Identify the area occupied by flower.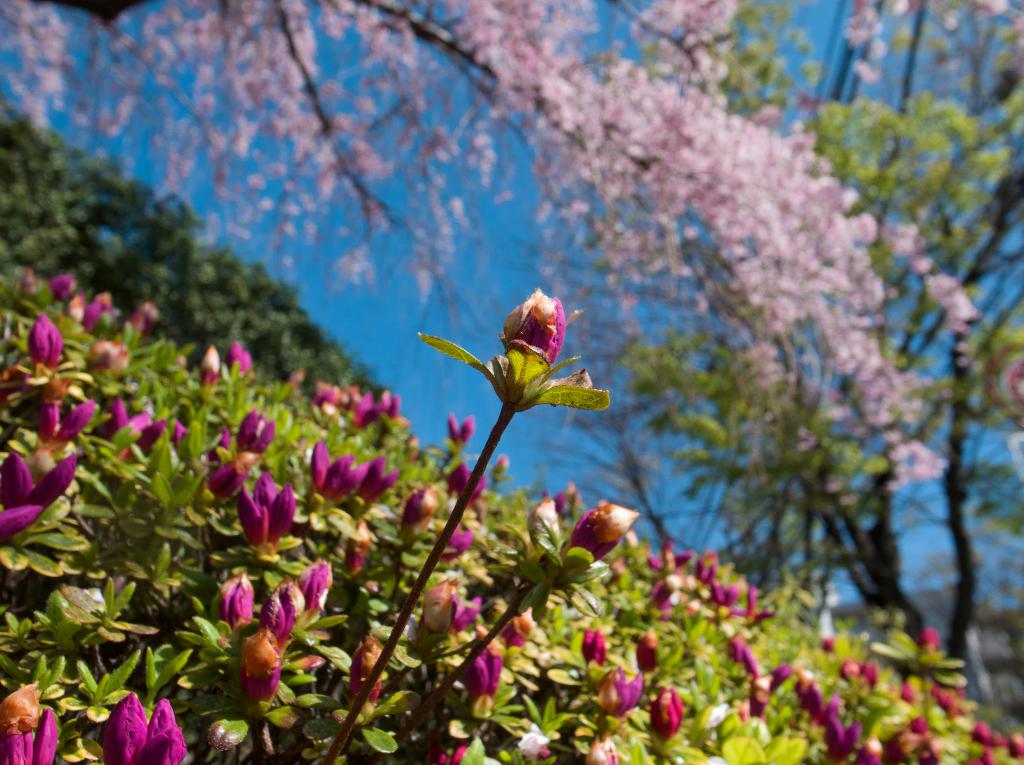
Area: [left=460, top=647, right=498, bottom=700].
